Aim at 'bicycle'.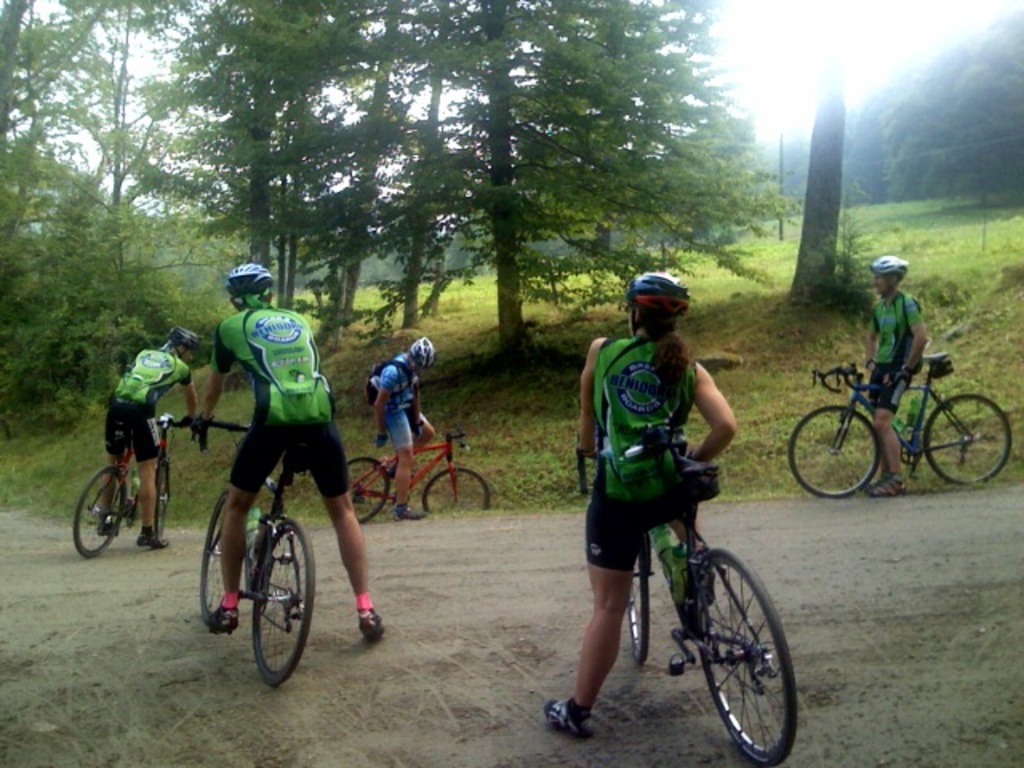
Aimed at <box>347,421,494,525</box>.
